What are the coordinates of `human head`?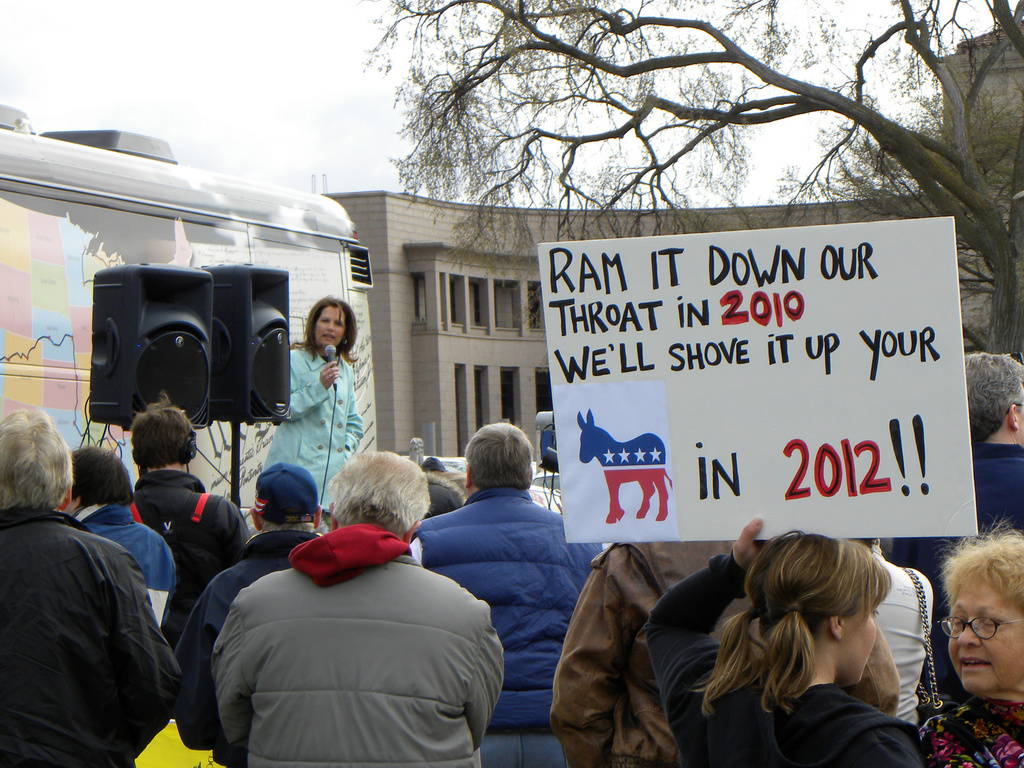
Rect(422, 454, 445, 474).
